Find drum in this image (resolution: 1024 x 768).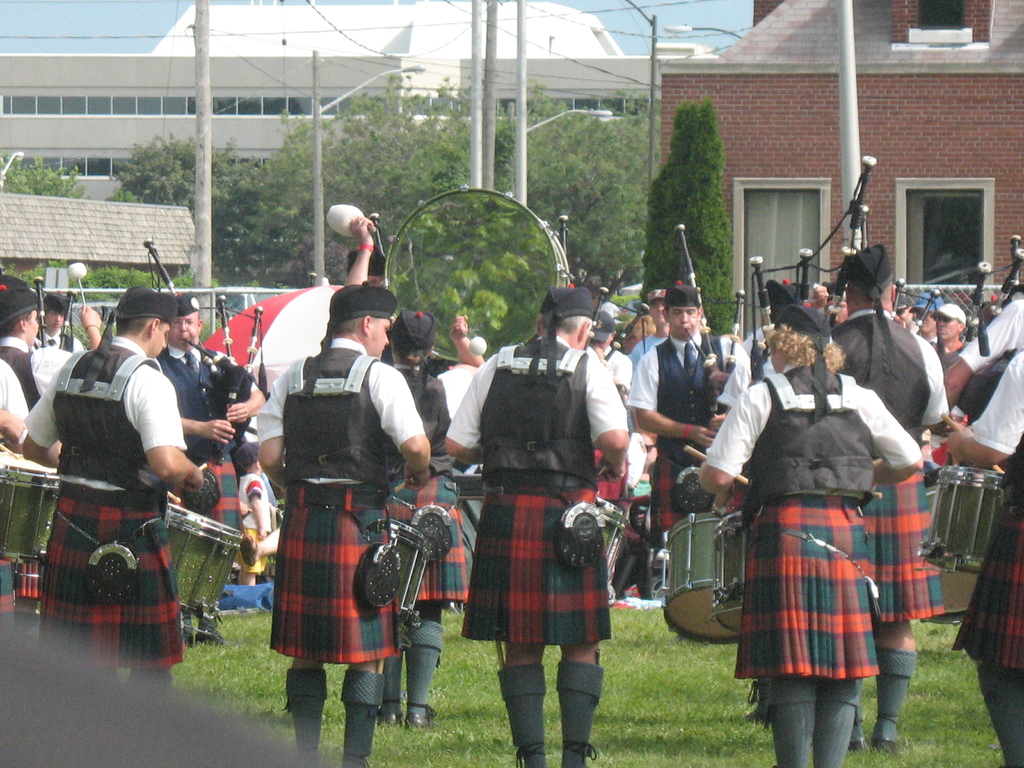
x1=596, y1=496, x2=627, y2=603.
